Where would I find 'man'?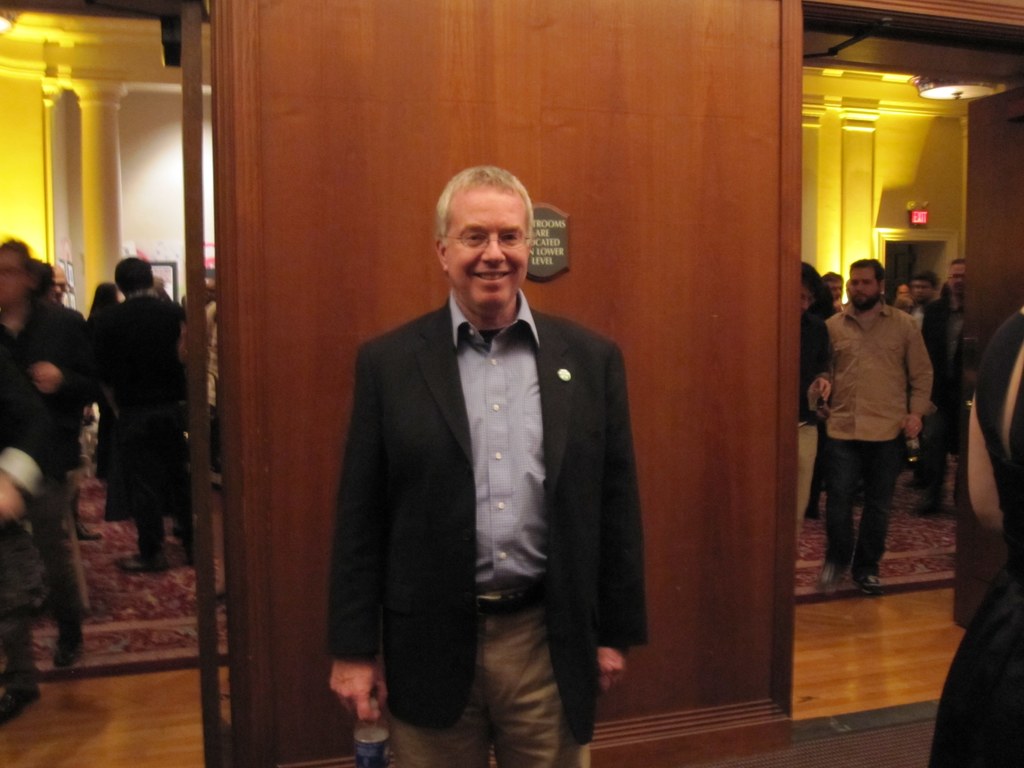
At bbox=(909, 255, 964, 518).
